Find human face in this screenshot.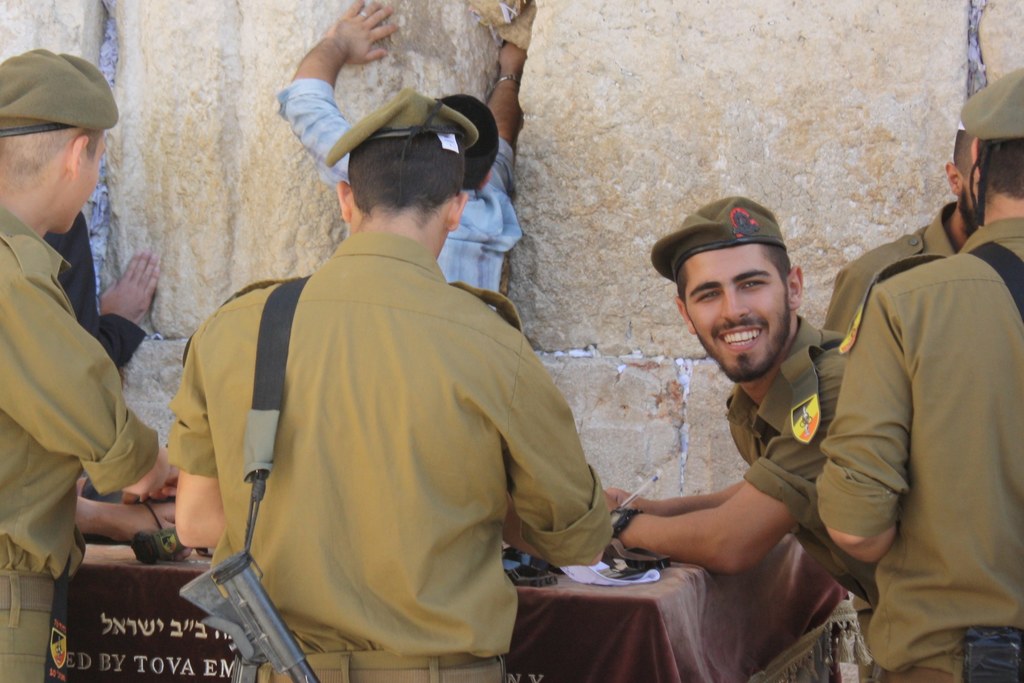
The bounding box for human face is BBox(682, 243, 787, 377).
